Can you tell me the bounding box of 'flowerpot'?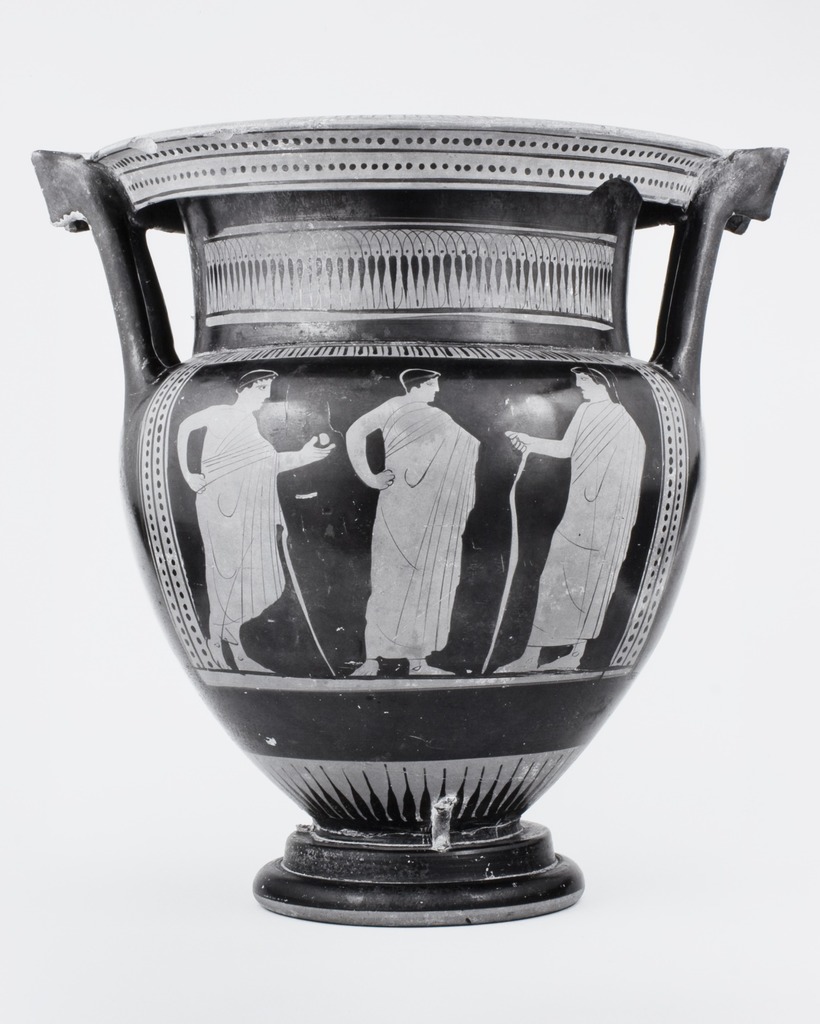
pyautogui.locateOnScreen(97, 188, 734, 870).
